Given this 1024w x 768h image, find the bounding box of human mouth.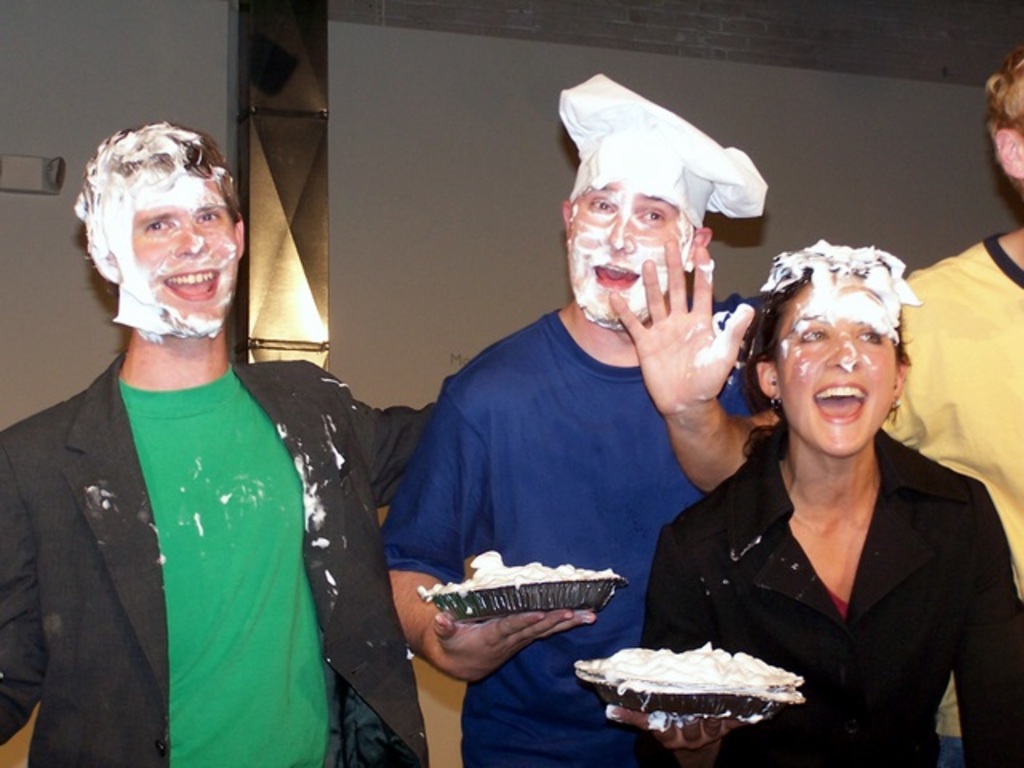
(808,366,874,430).
